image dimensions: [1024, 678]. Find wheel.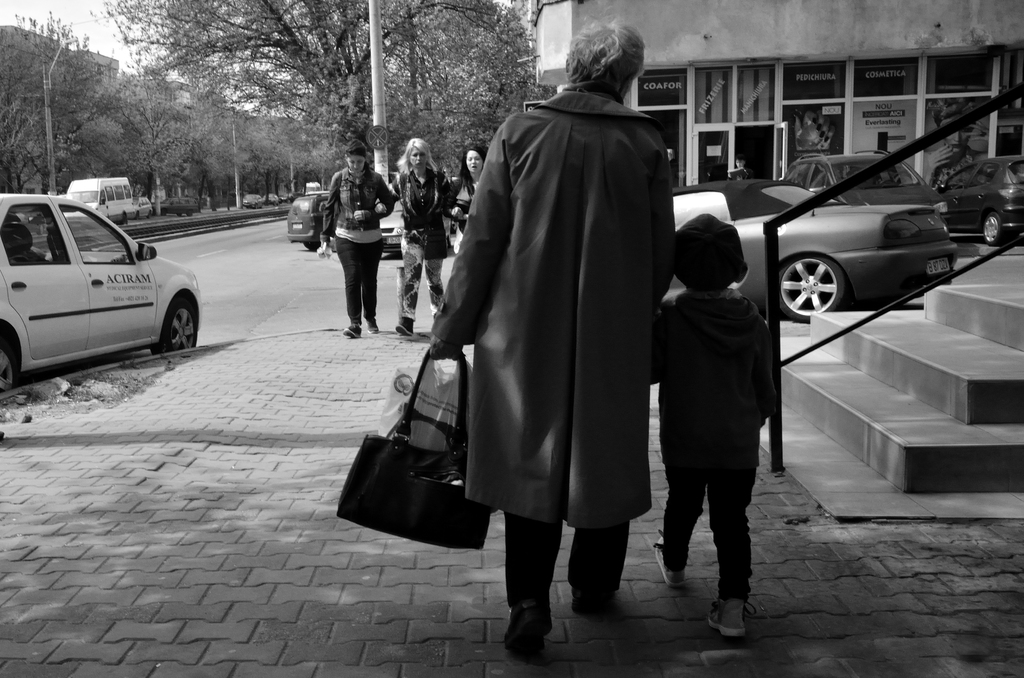
[left=786, top=245, right=863, bottom=323].
